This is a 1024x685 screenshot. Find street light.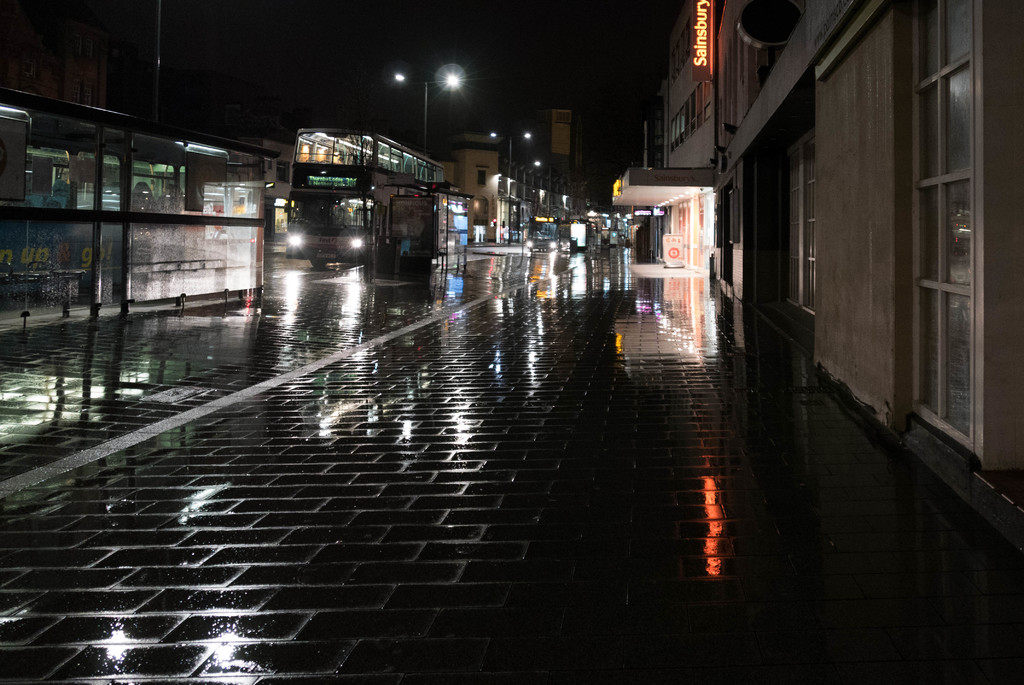
Bounding box: box=[394, 65, 462, 158].
